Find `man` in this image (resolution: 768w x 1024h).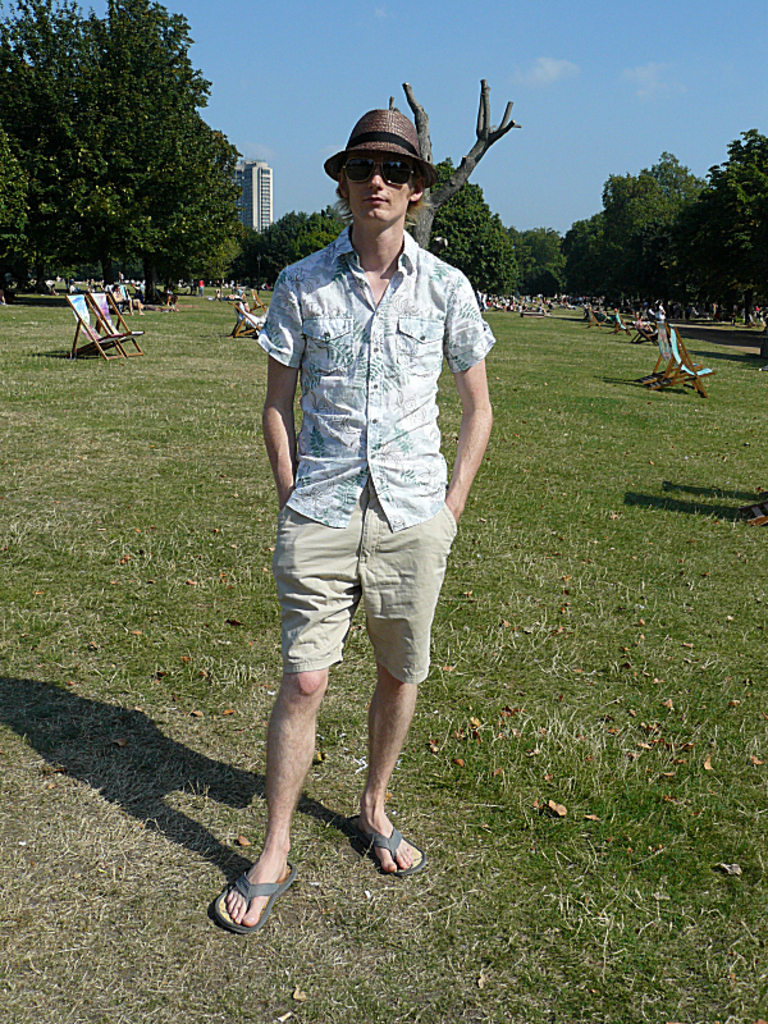
BBox(238, 87, 508, 872).
